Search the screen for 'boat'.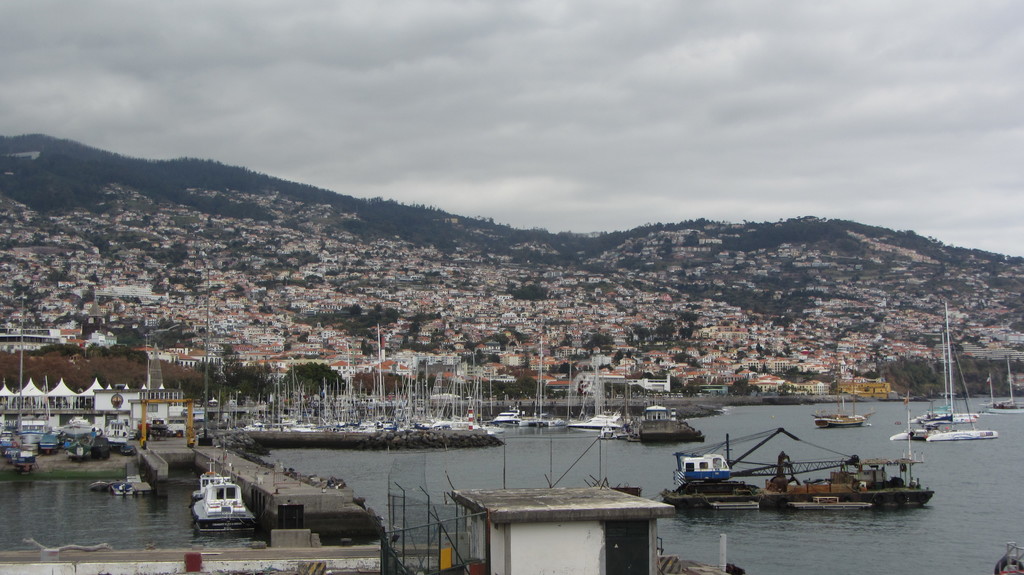
Found at <box>811,364,875,430</box>.
